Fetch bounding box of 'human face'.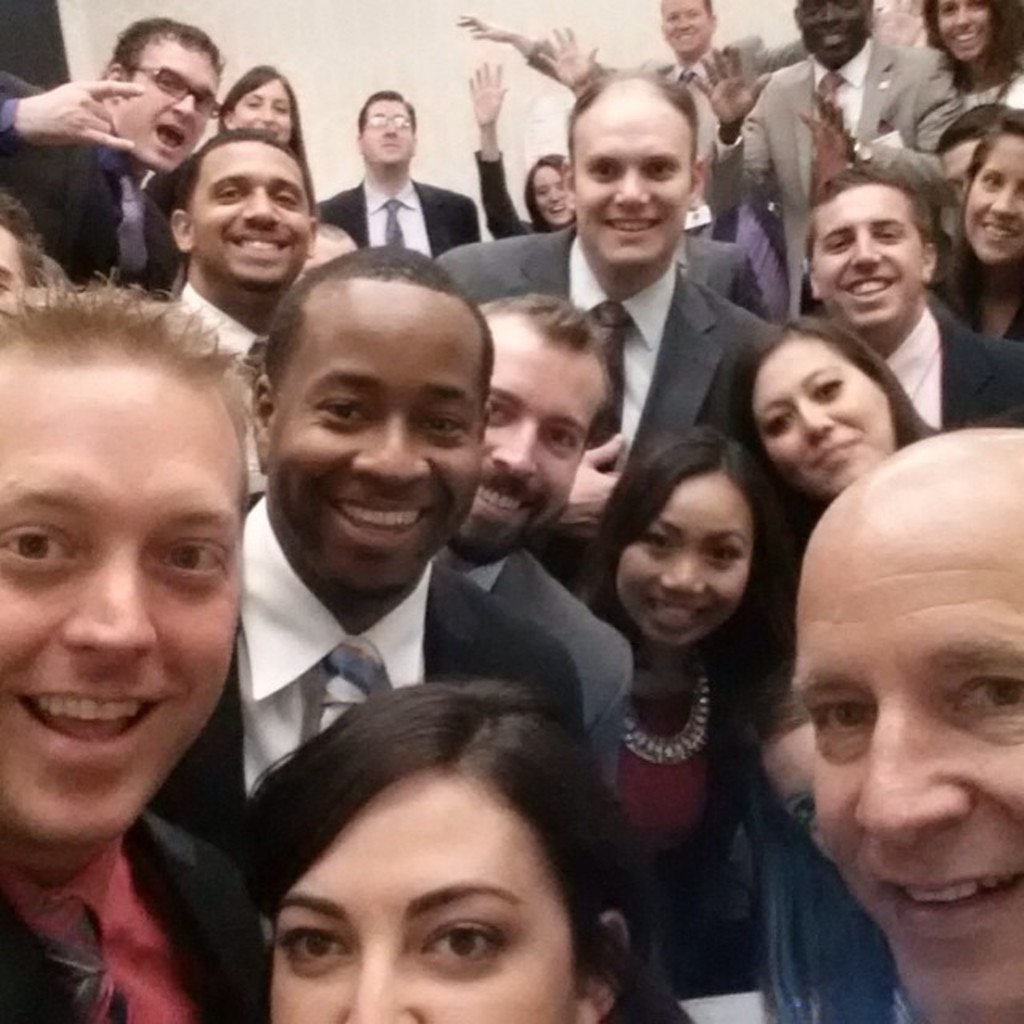
Bbox: x1=816 y1=186 x2=922 y2=330.
